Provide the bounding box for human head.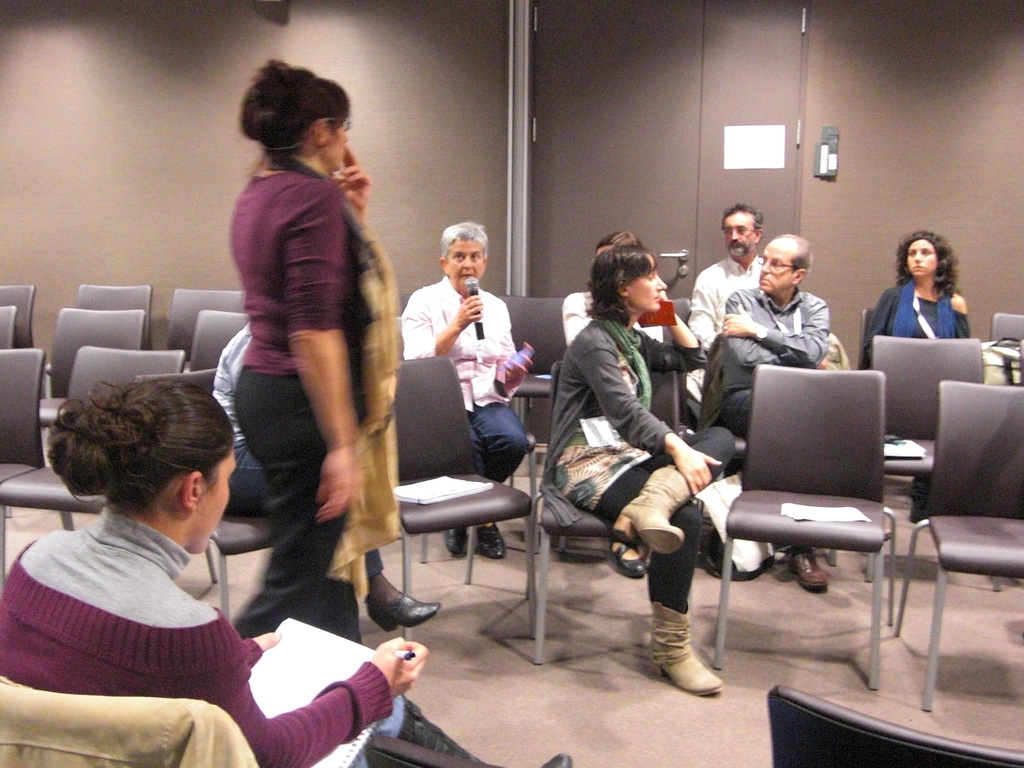
pyautogui.locateOnScreen(758, 230, 812, 295).
